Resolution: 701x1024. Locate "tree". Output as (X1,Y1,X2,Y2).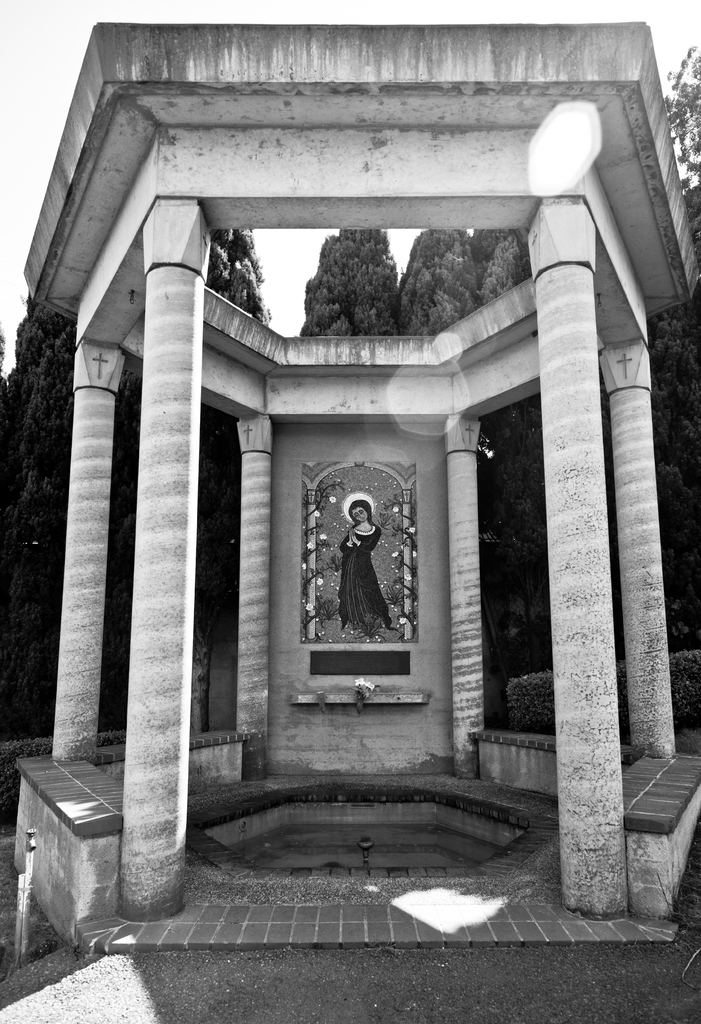
(103,228,243,737).
